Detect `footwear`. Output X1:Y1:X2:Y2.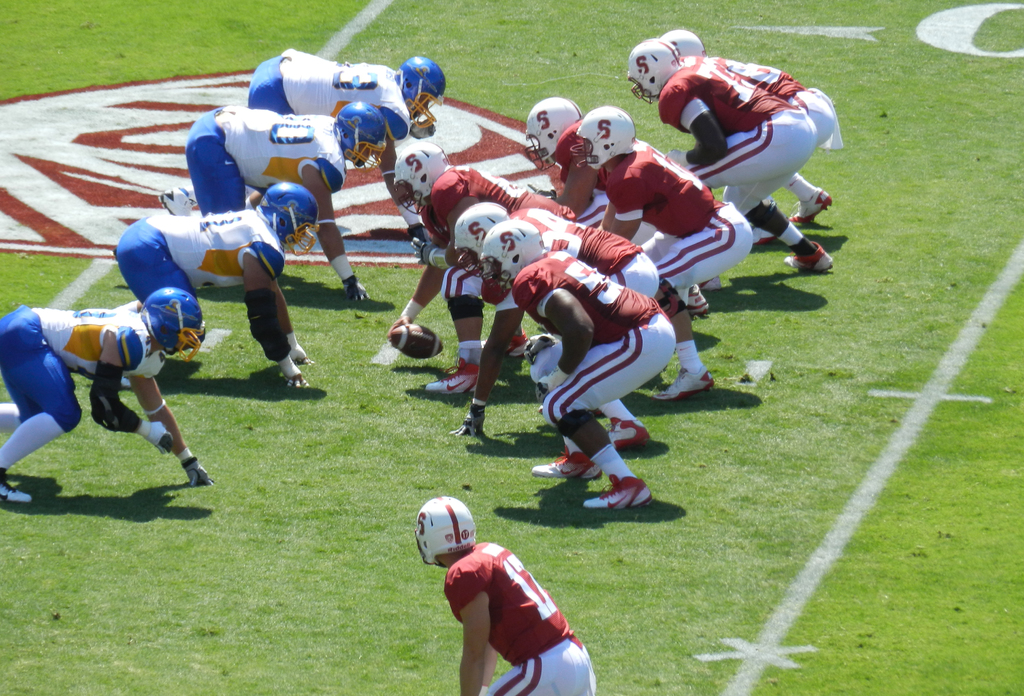
606:416:650:453.
